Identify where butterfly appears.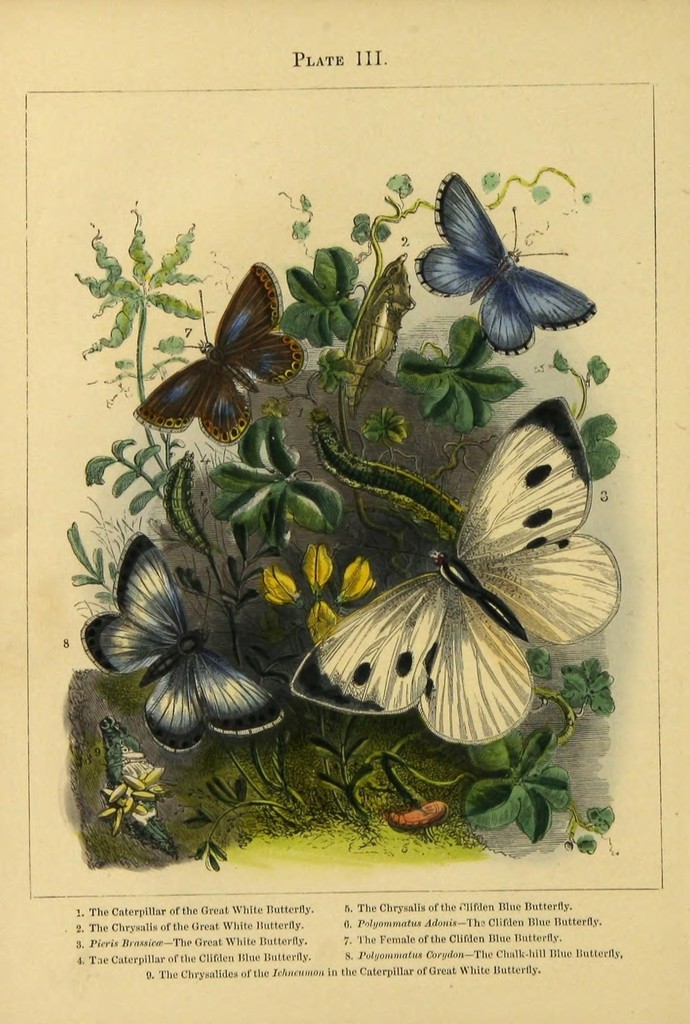
Appears at <region>411, 168, 620, 365</region>.
